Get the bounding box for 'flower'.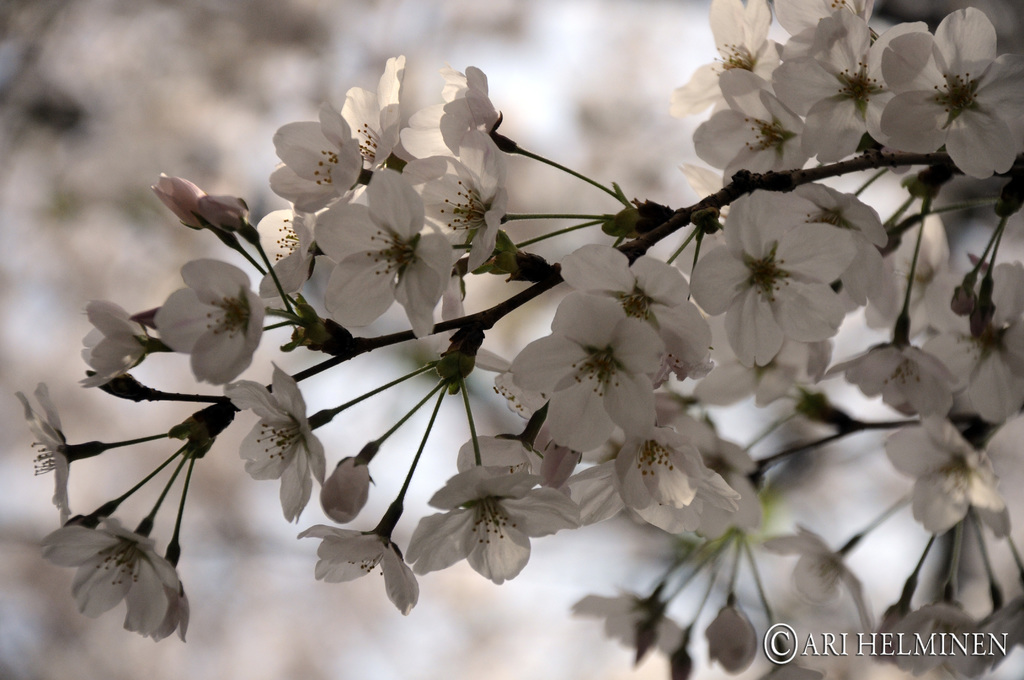
crop(28, 379, 85, 512).
